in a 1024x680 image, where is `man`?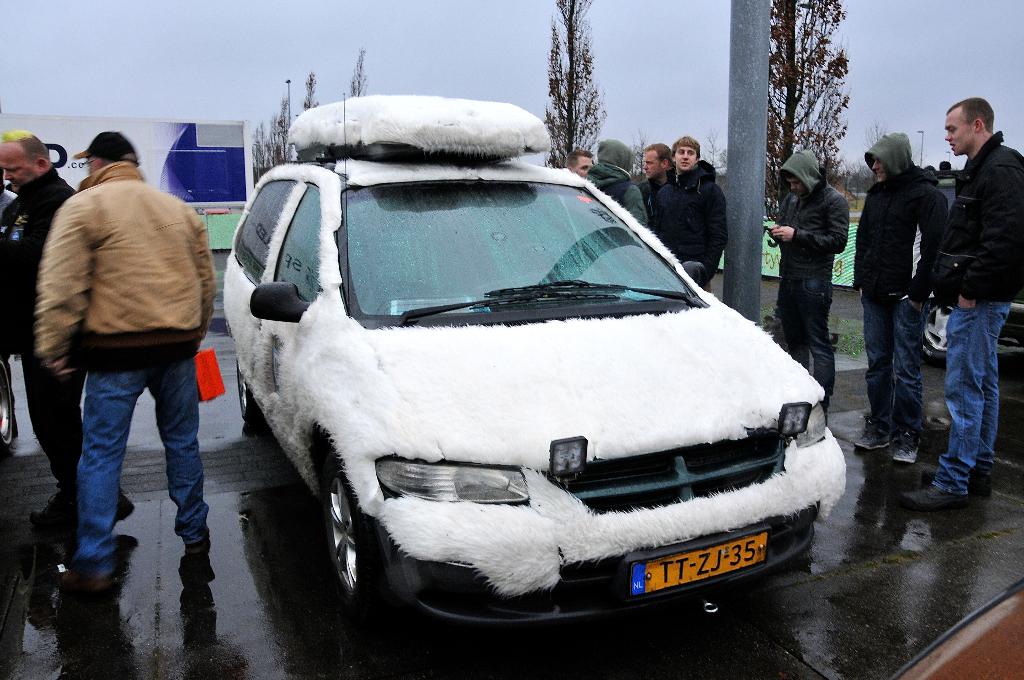
box=[0, 130, 136, 540].
